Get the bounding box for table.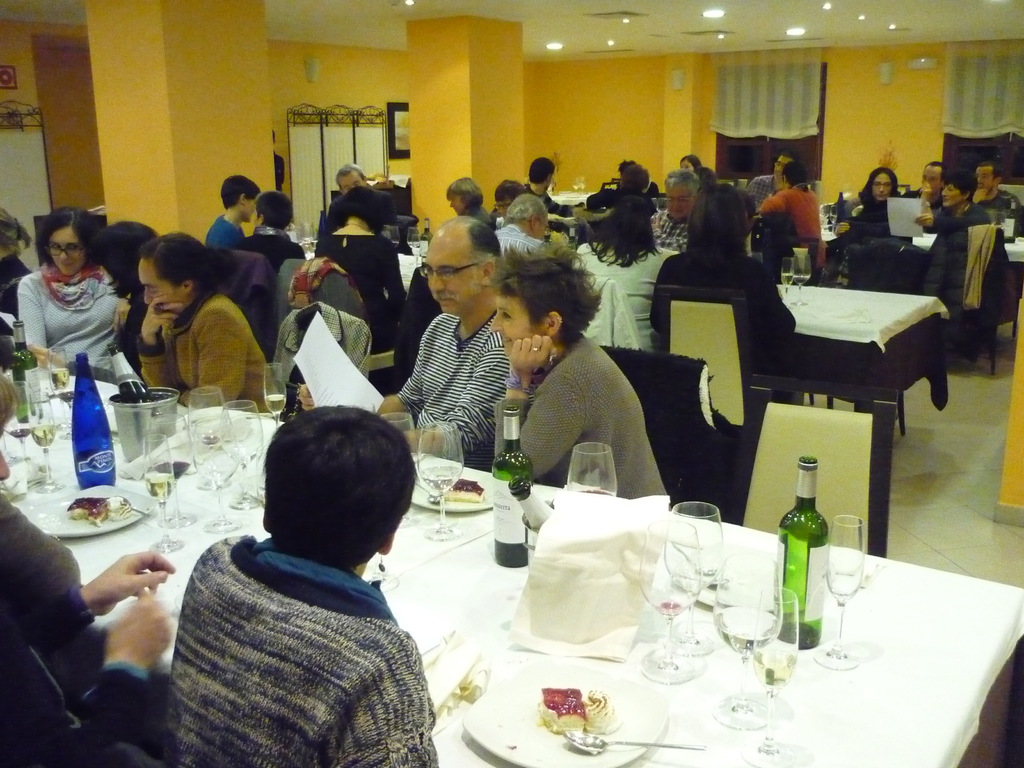
285,237,953,445.
